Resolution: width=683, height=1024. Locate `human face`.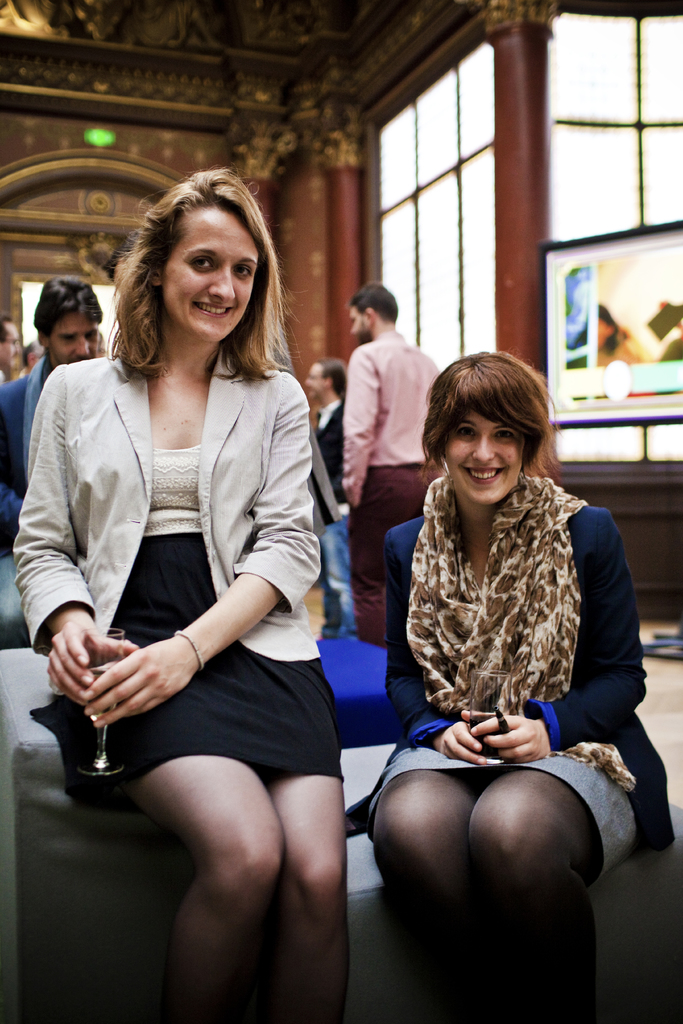
rect(440, 400, 524, 507).
